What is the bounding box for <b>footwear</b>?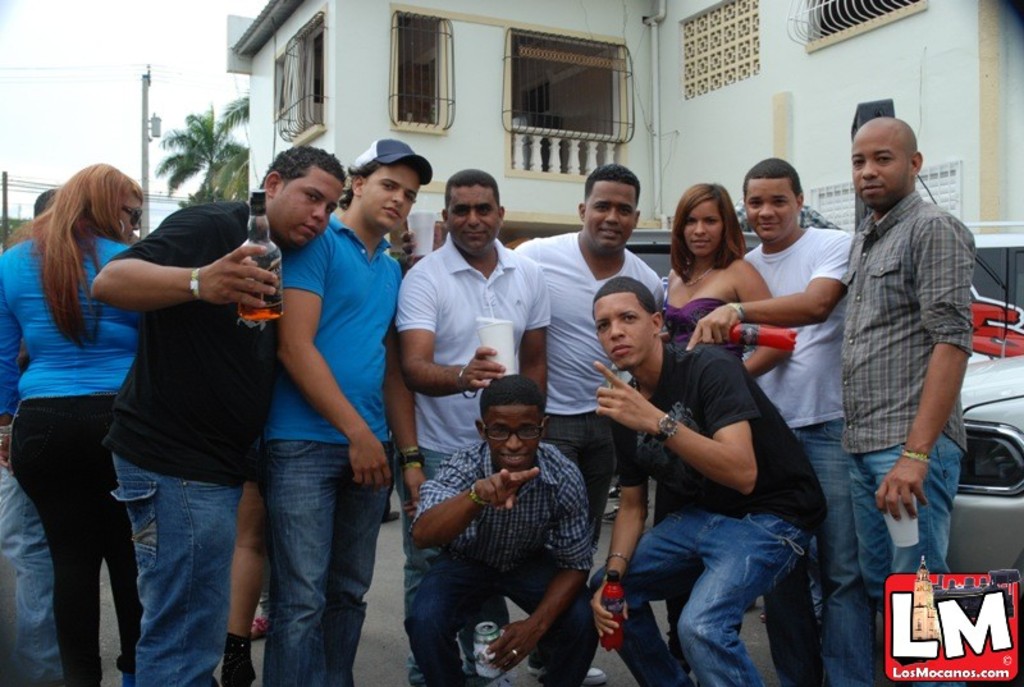
527, 667, 607, 684.
